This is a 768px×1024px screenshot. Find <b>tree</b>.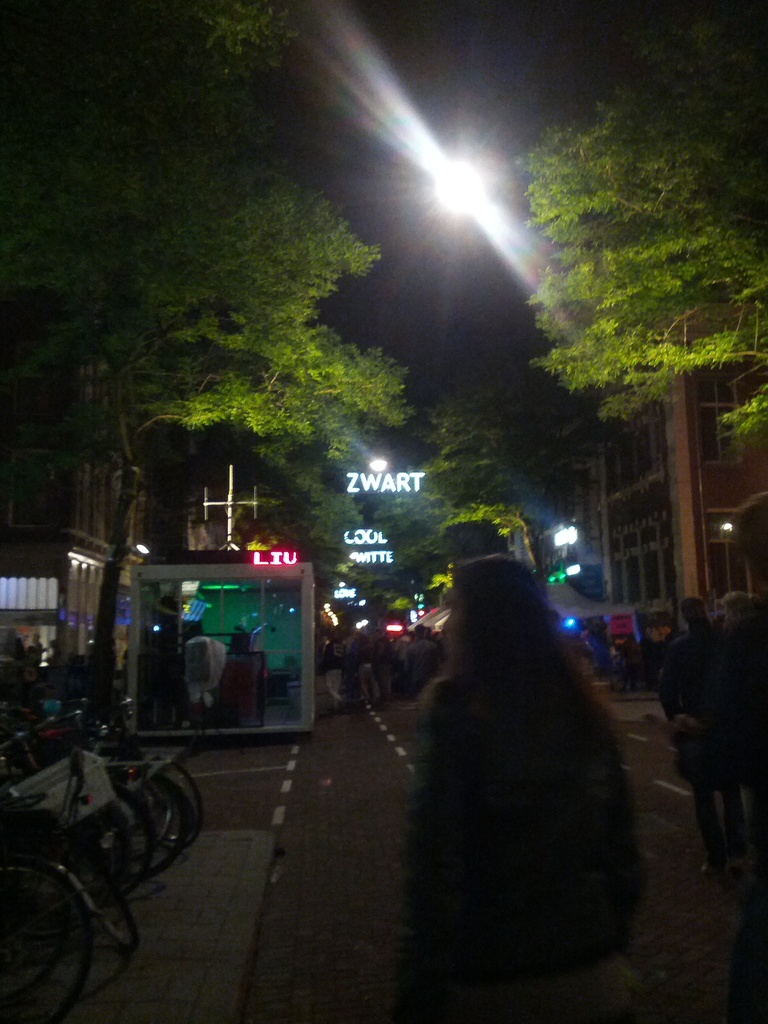
Bounding box: crop(52, 0, 426, 474).
